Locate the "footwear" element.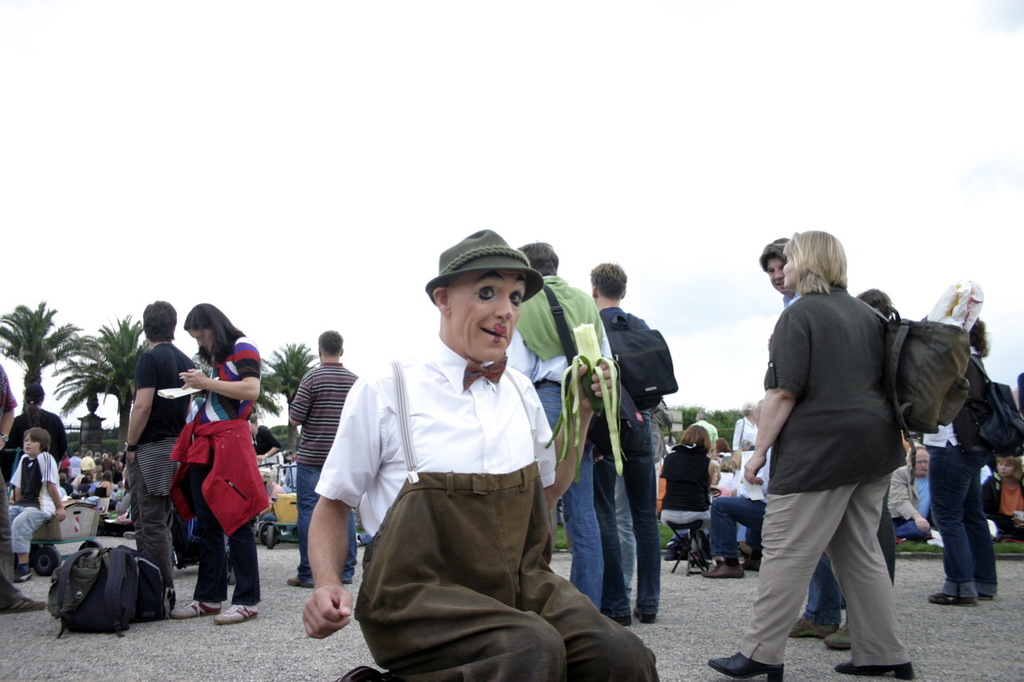
Element bbox: BBox(927, 592, 978, 608).
